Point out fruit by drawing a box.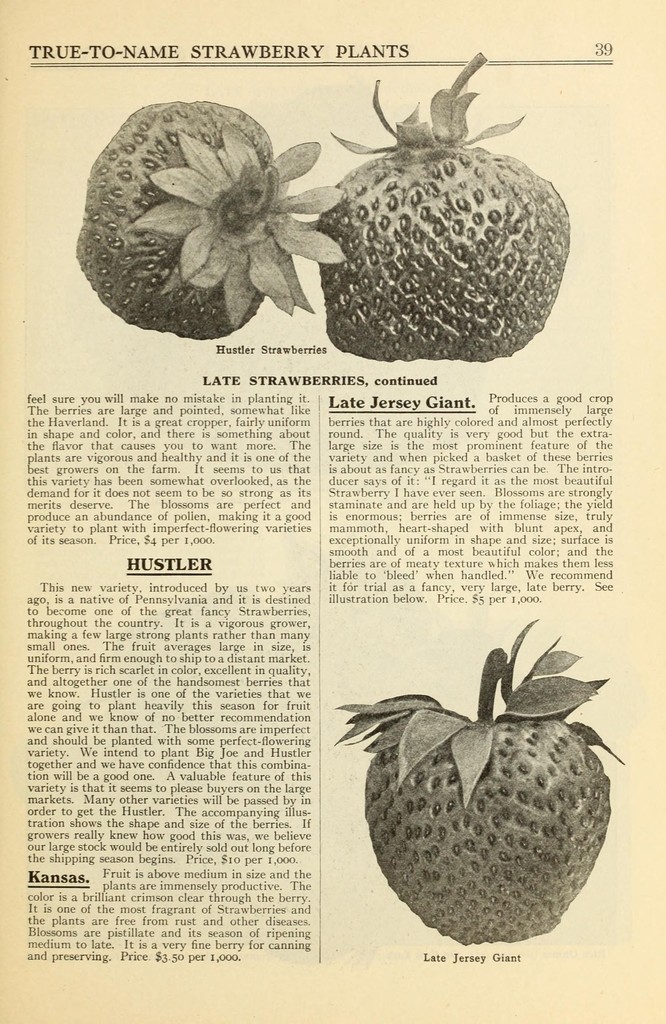
<box>332,58,574,324</box>.
